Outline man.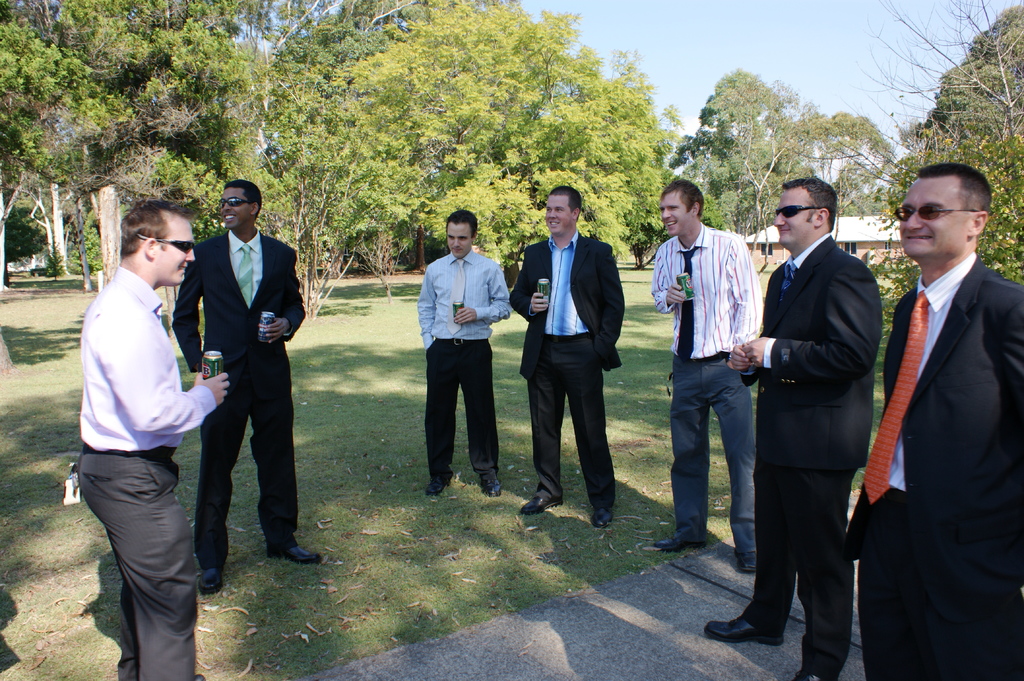
Outline: locate(647, 180, 762, 572).
